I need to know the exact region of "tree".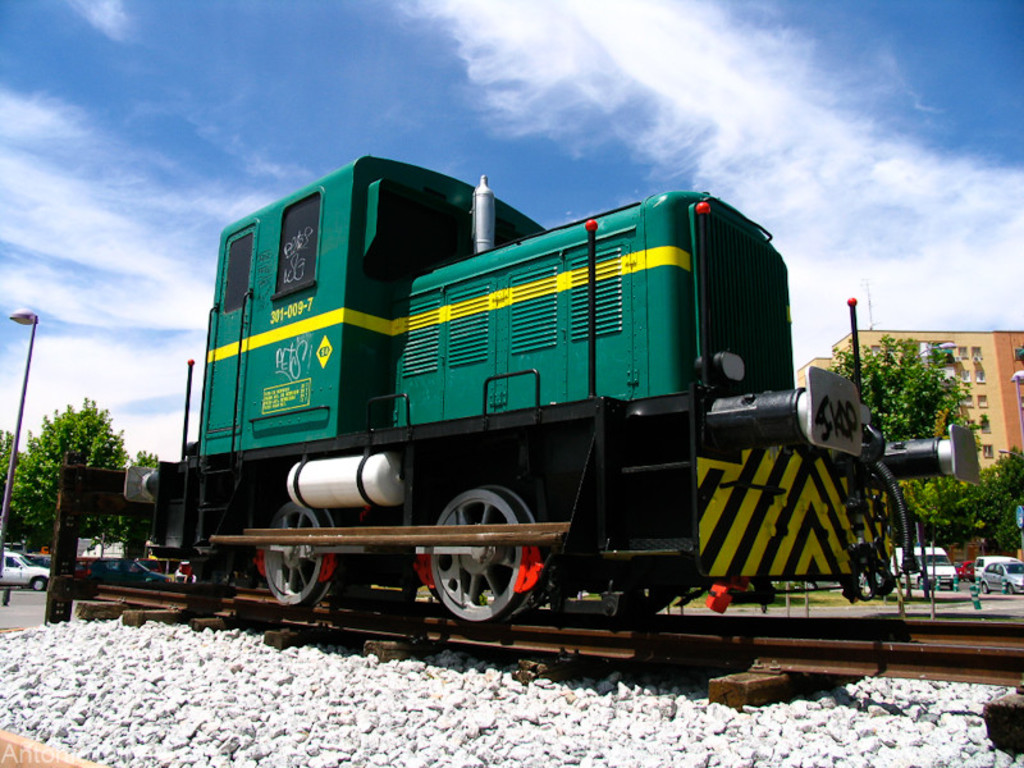
Region: 129,444,164,468.
